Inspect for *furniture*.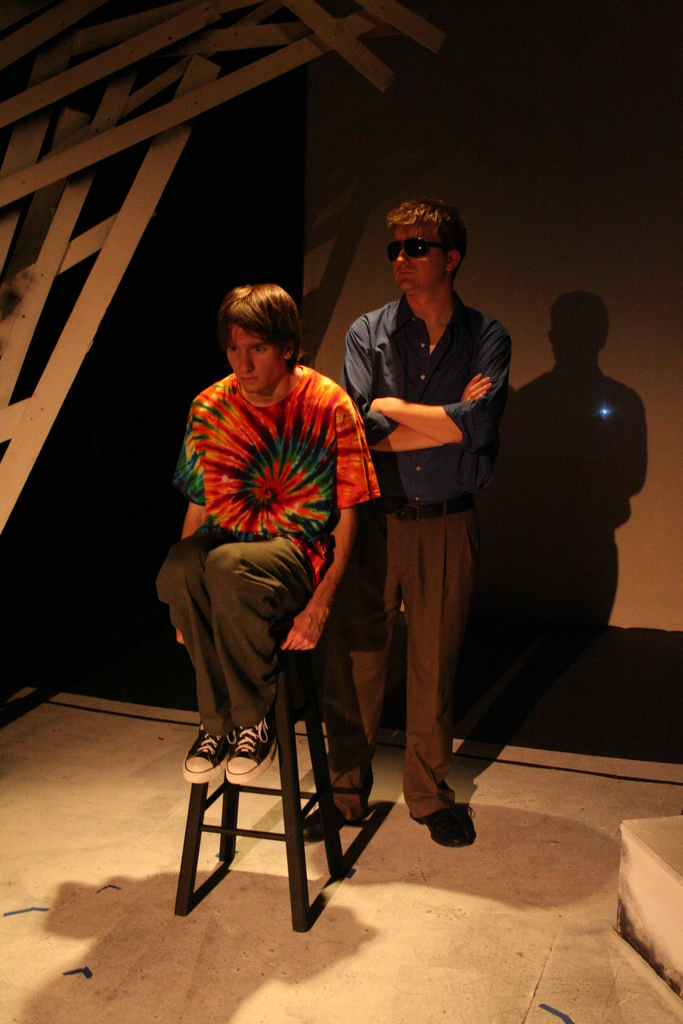
Inspection: 175,631,347,934.
